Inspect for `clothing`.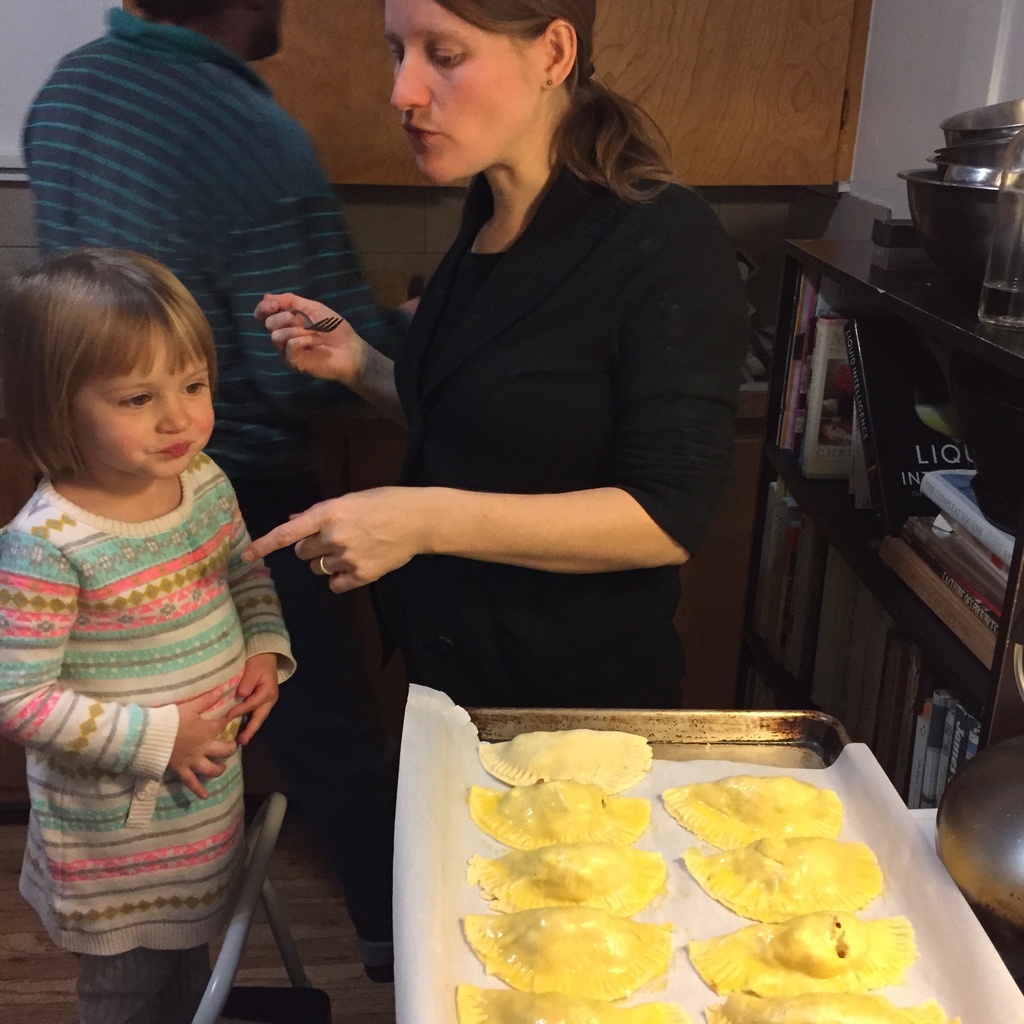
Inspection: rect(0, 447, 295, 1023).
